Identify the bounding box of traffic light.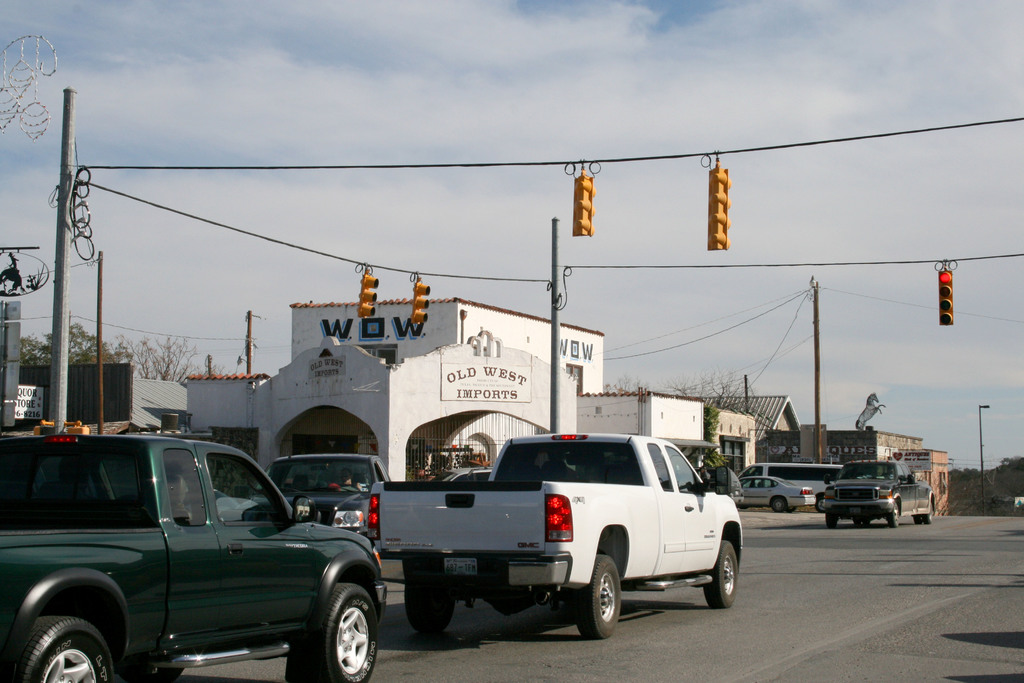
left=412, top=277, right=429, bottom=325.
